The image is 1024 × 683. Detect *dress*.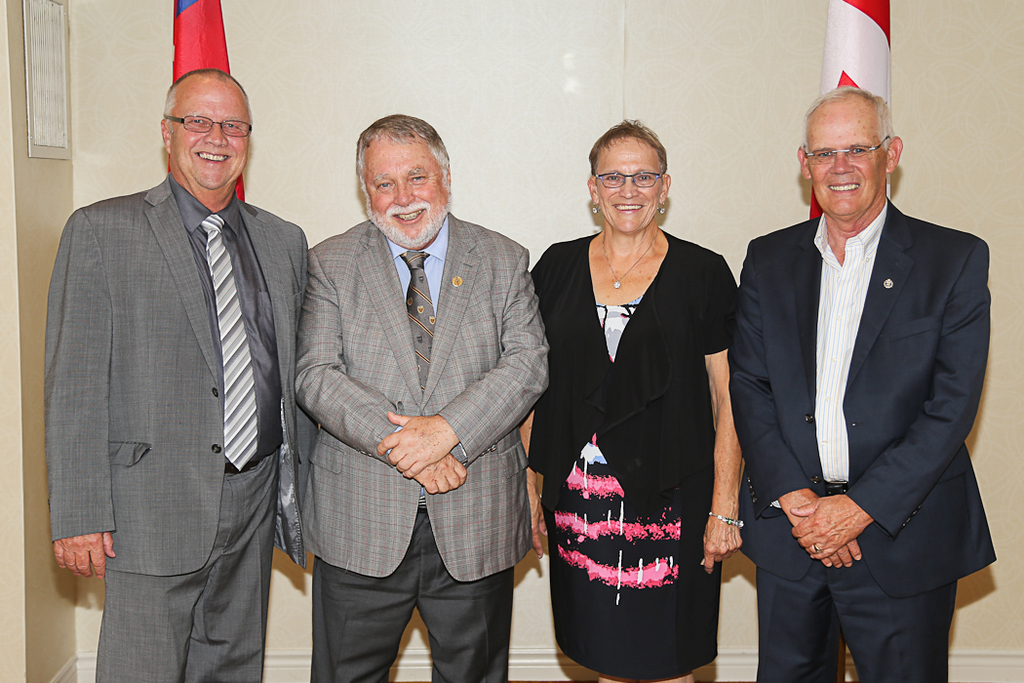
Detection: bbox=(544, 300, 724, 677).
